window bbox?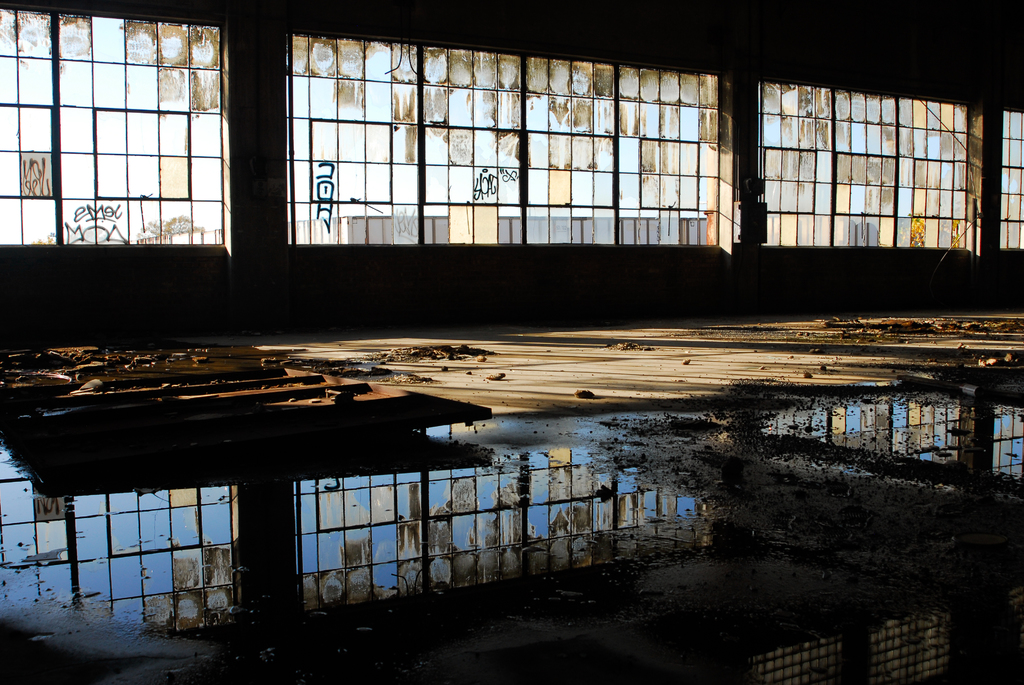
detection(284, 33, 726, 247)
